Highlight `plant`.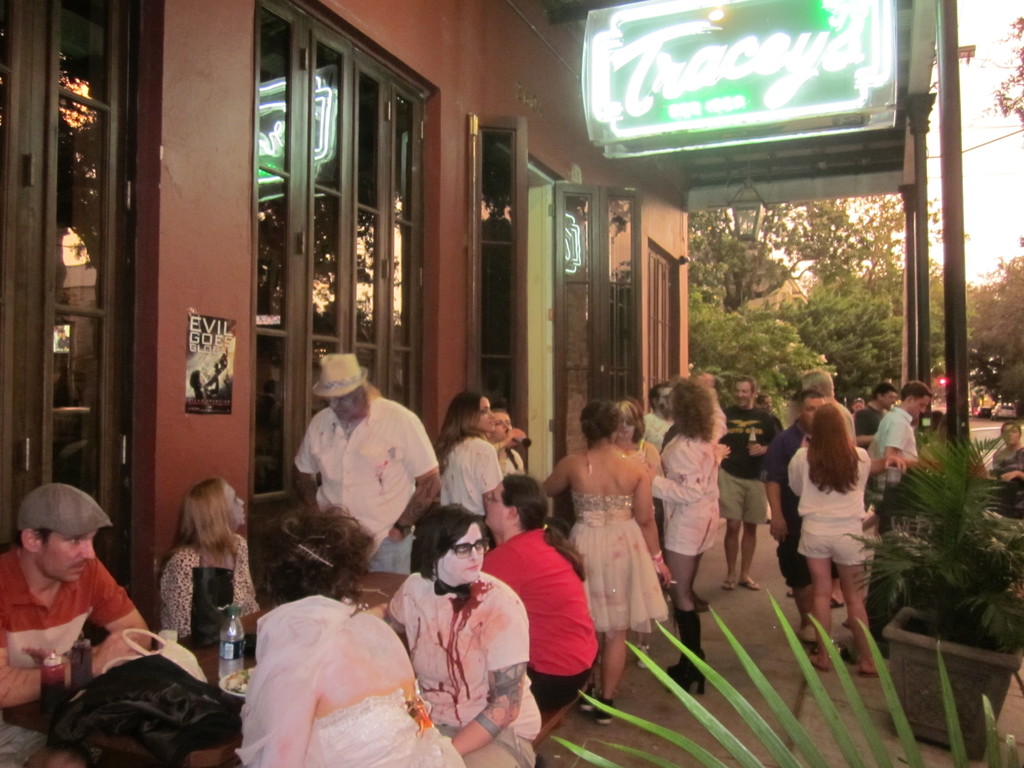
Highlighted region: locate(536, 605, 1020, 764).
